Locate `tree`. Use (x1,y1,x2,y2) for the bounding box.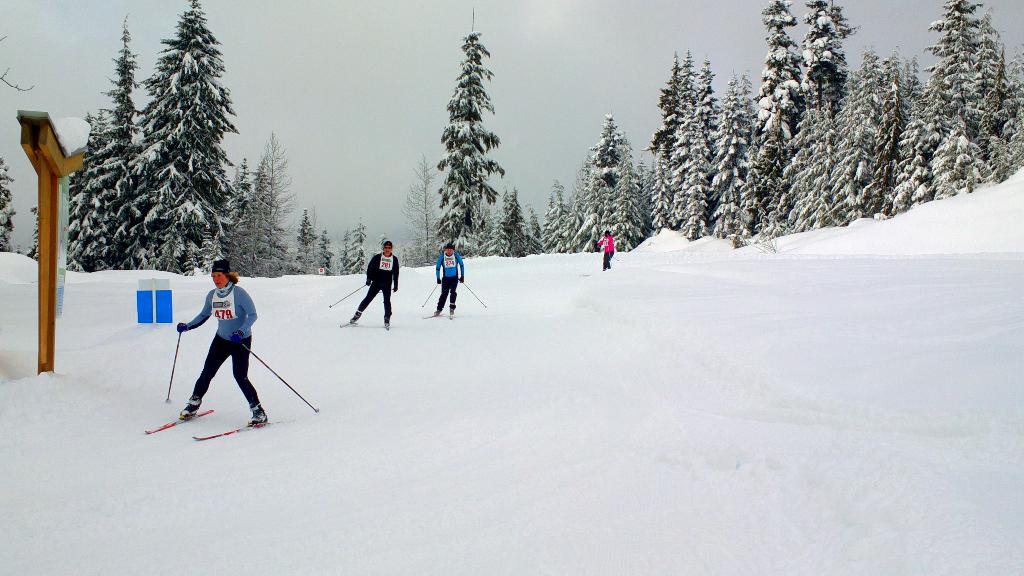
(214,156,259,276).
